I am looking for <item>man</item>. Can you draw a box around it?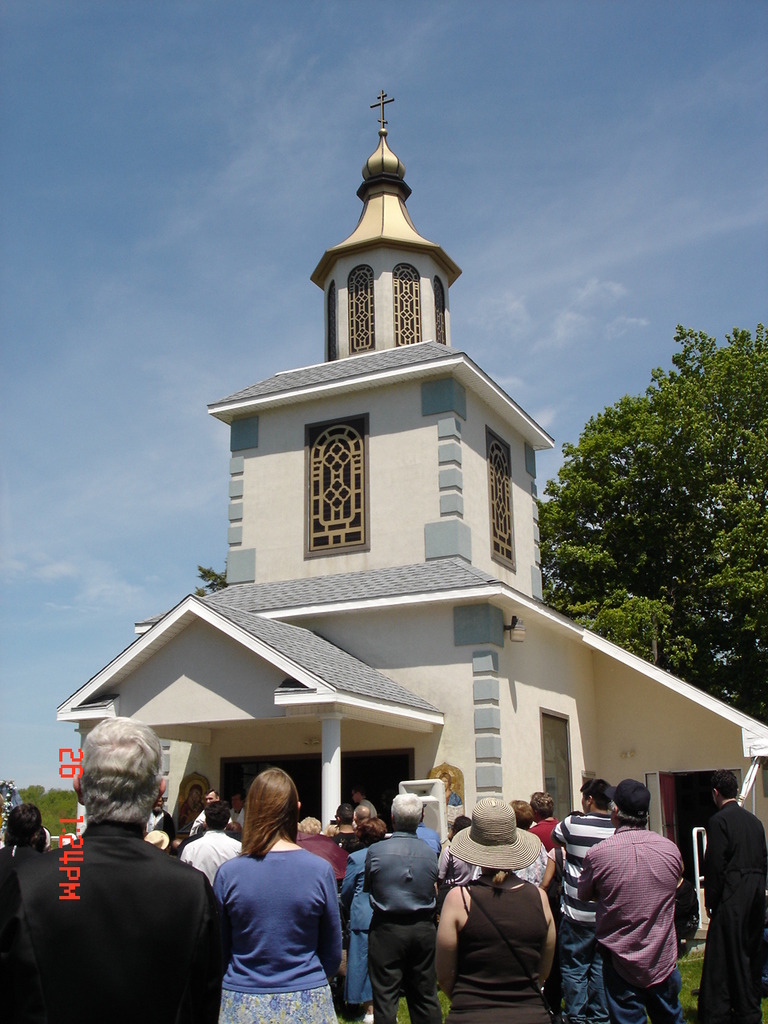
Sure, the bounding box is crop(510, 799, 532, 823).
